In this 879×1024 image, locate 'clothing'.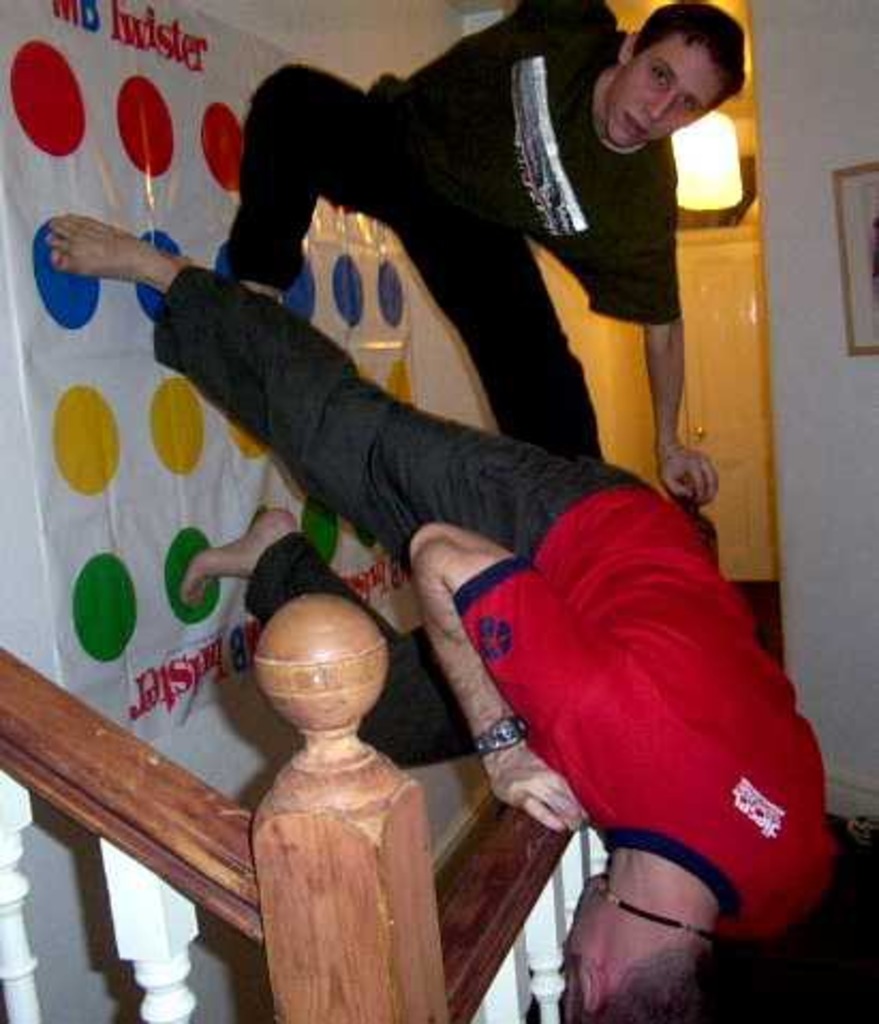
Bounding box: <region>235, 0, 684, 466</region>.
